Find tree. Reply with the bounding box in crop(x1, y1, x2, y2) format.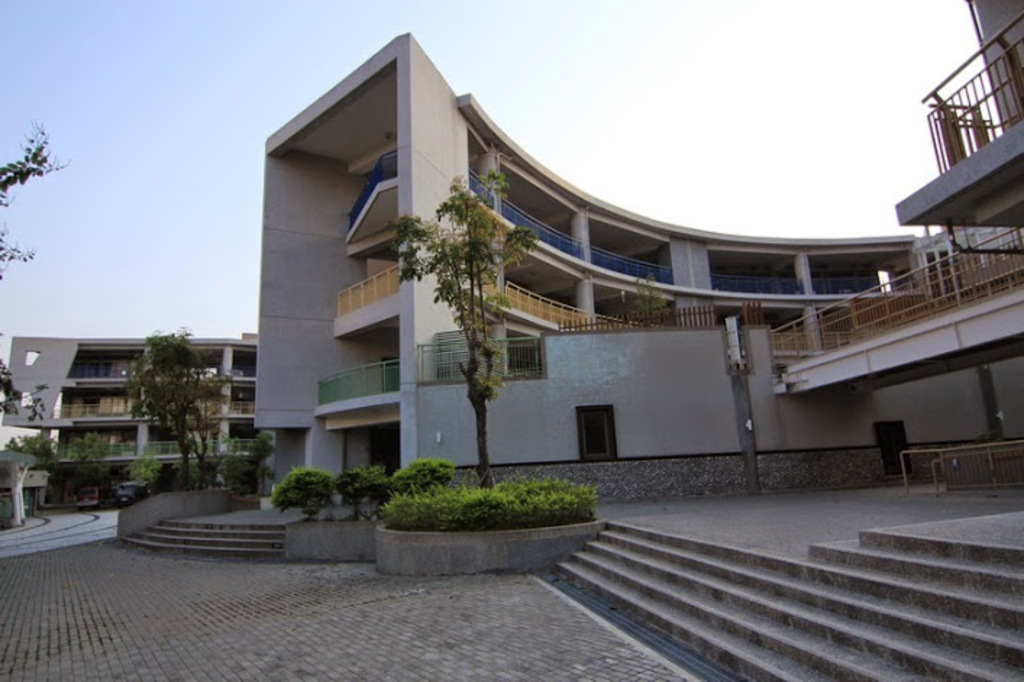
crop(126, 329, 243, 498).
